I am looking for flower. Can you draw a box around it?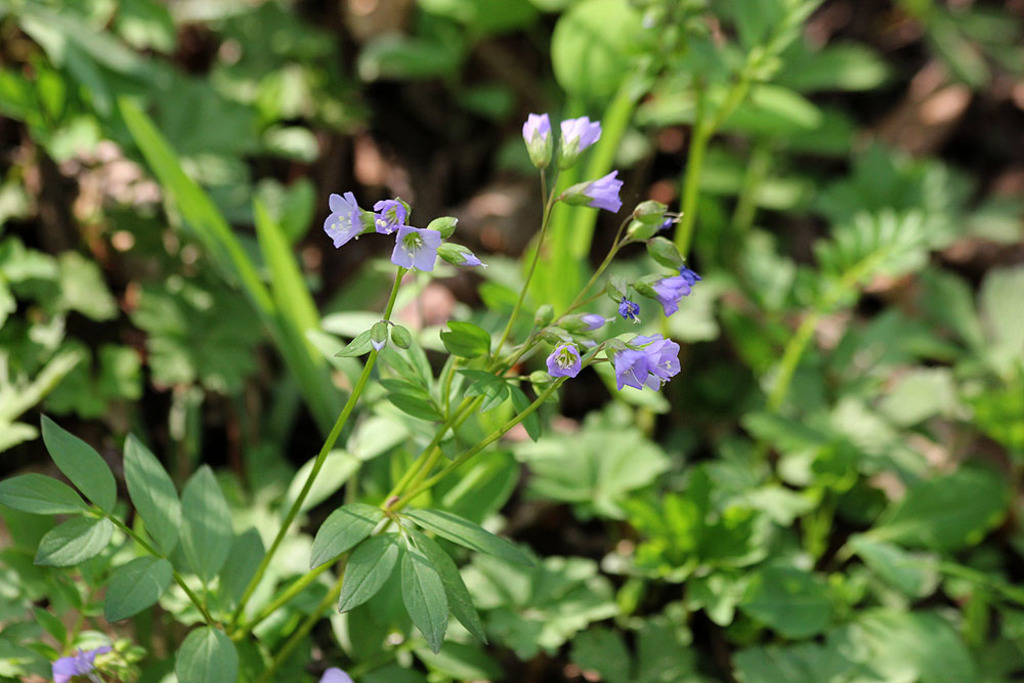
Sure, the bounding box is select_region(378, 189, 407, 229).
